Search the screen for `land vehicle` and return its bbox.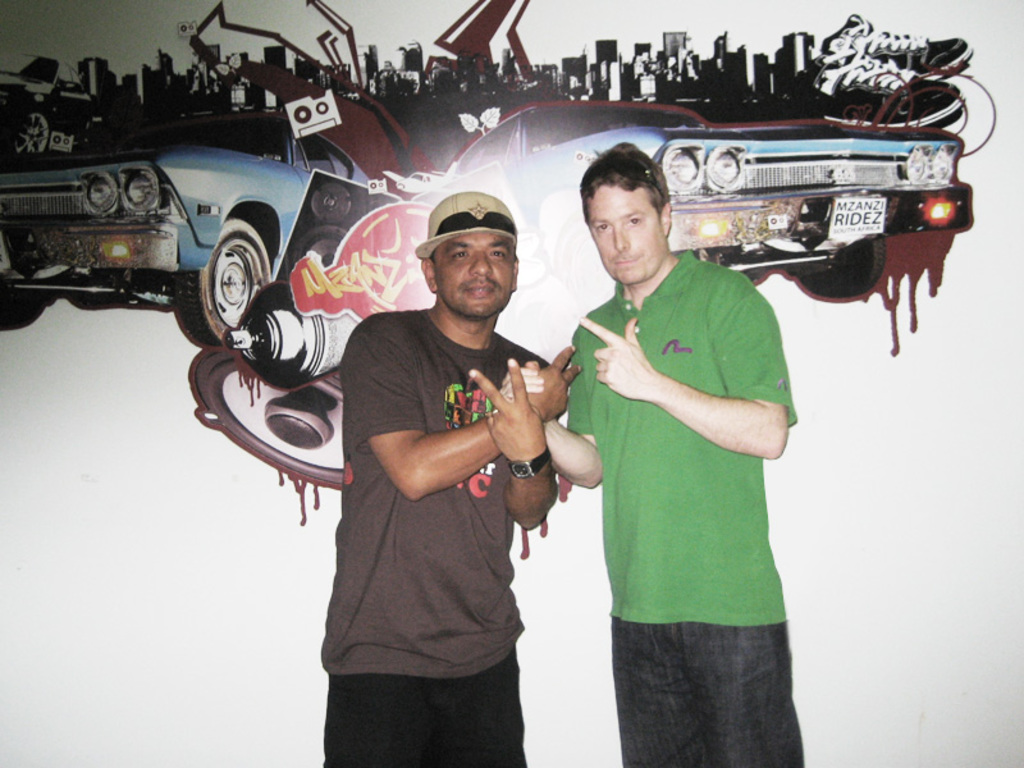
Found: <bbox>461, 68, 975, 334</bbox>.
